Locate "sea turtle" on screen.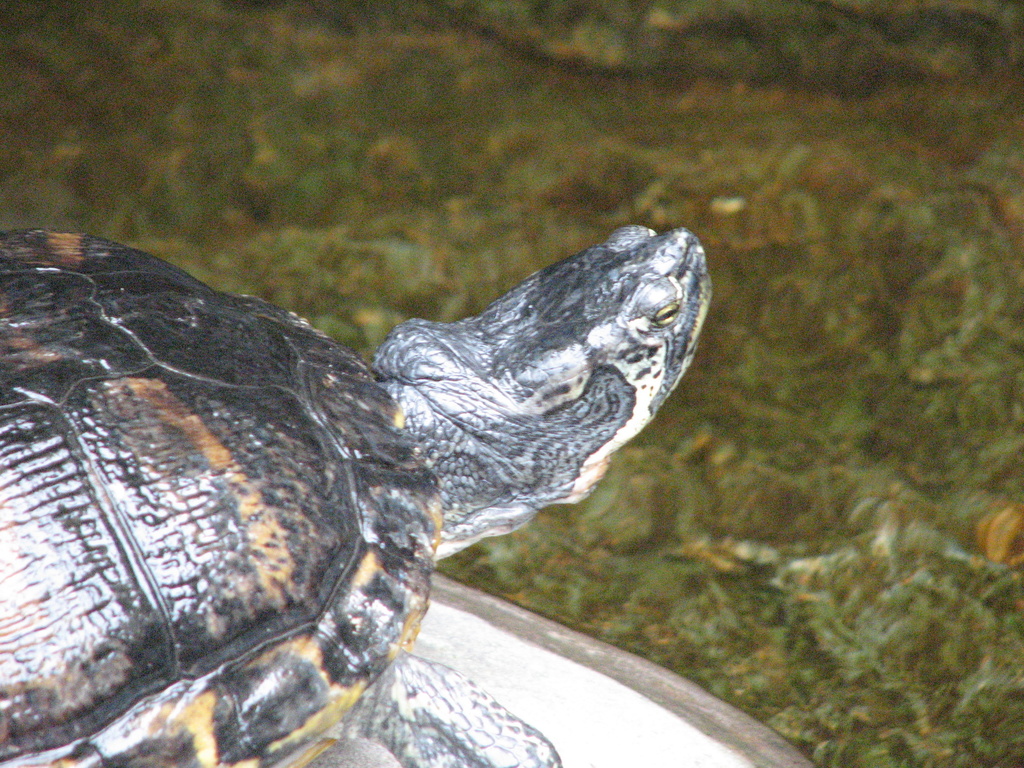
On screen at 1,214,715,766.
